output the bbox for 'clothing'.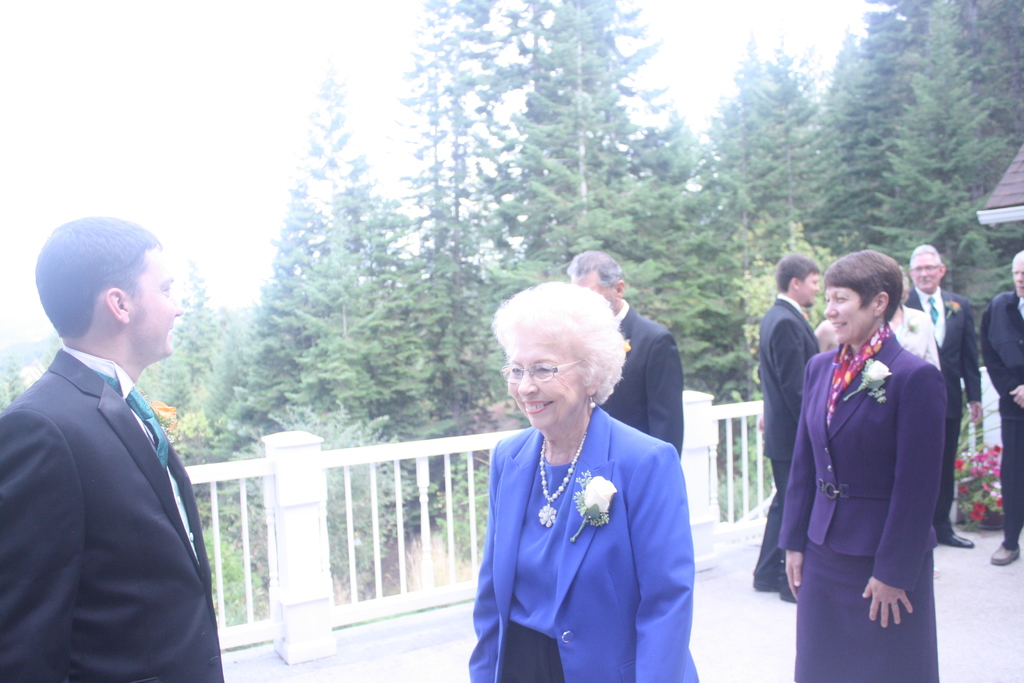
detection(472, 402, 700, 669).
